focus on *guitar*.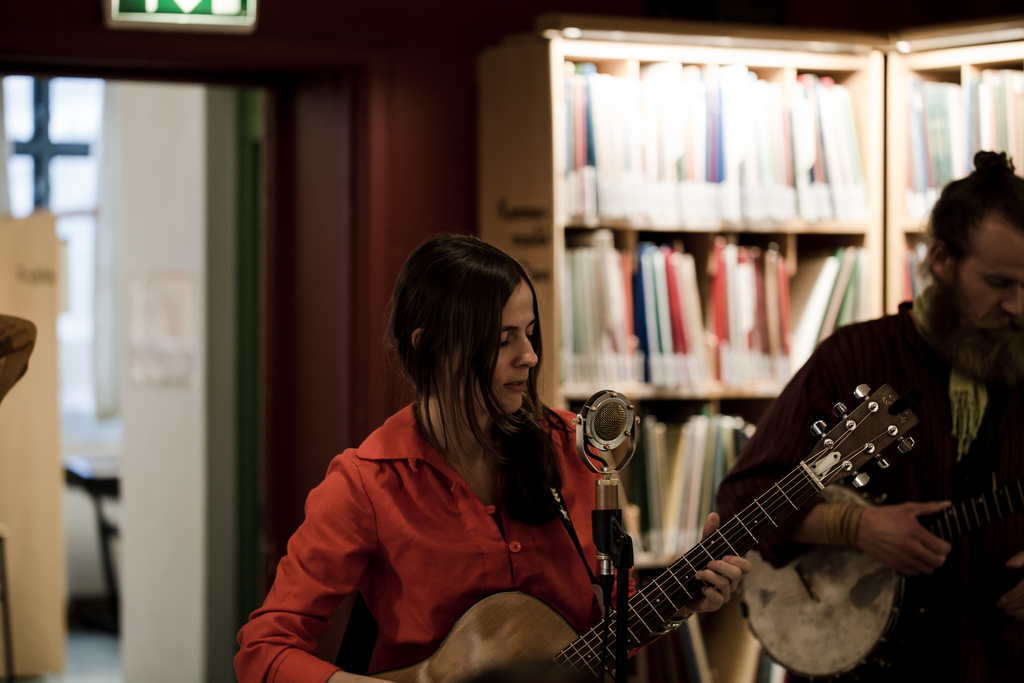
Focused at bbox(745, 479, 1023, 673).
